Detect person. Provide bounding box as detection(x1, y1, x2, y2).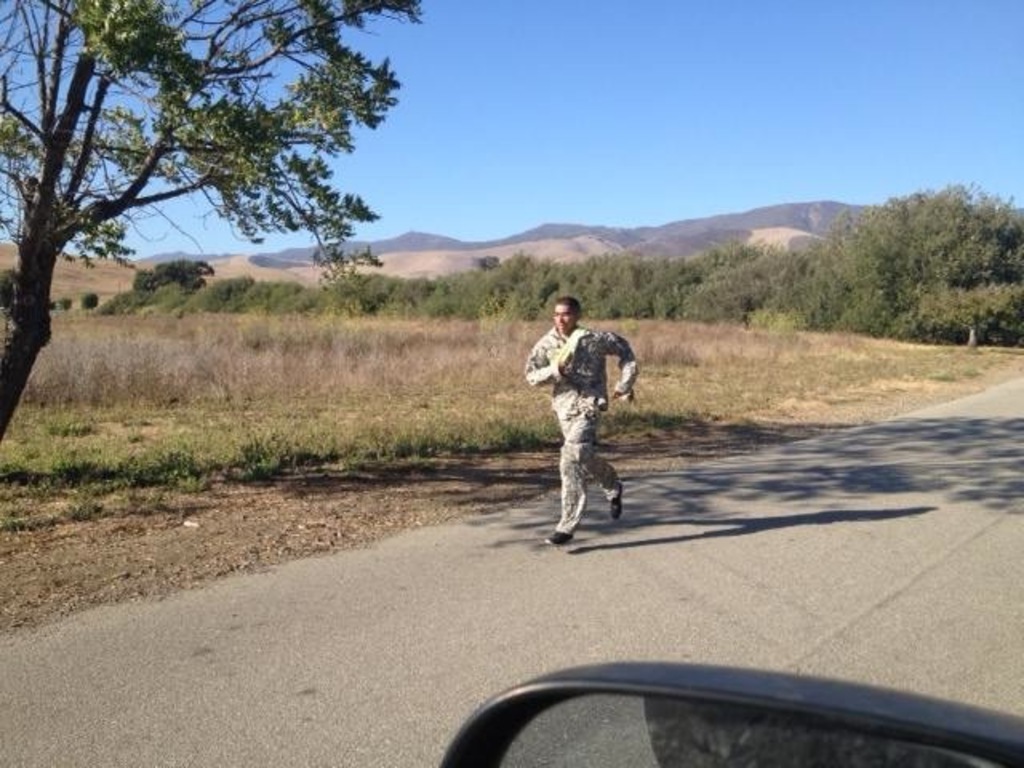
detection(531, 288, 630, 549).
